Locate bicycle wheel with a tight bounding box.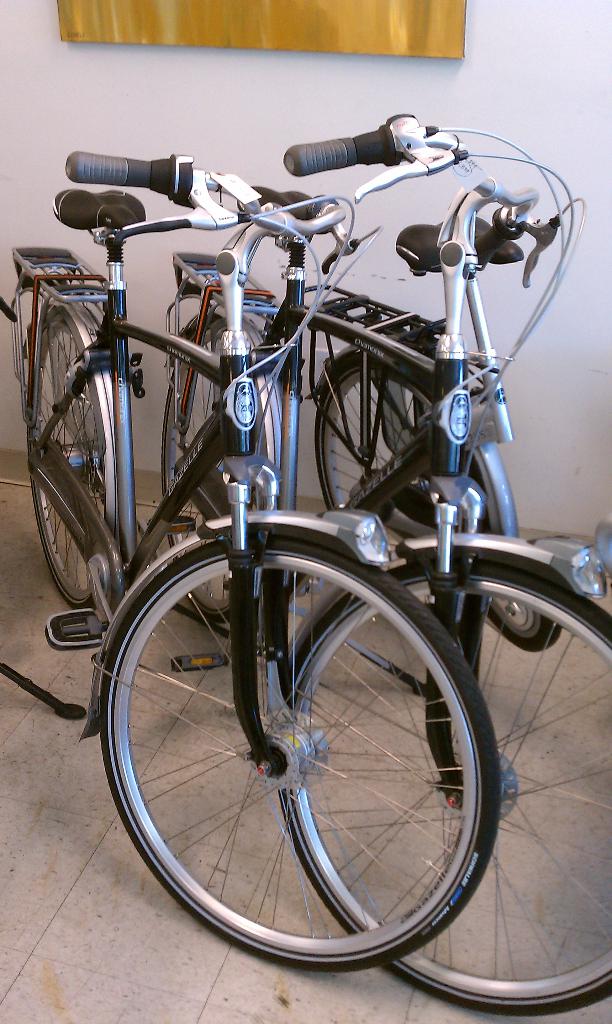
<box>265,545,611,1014</box>.
